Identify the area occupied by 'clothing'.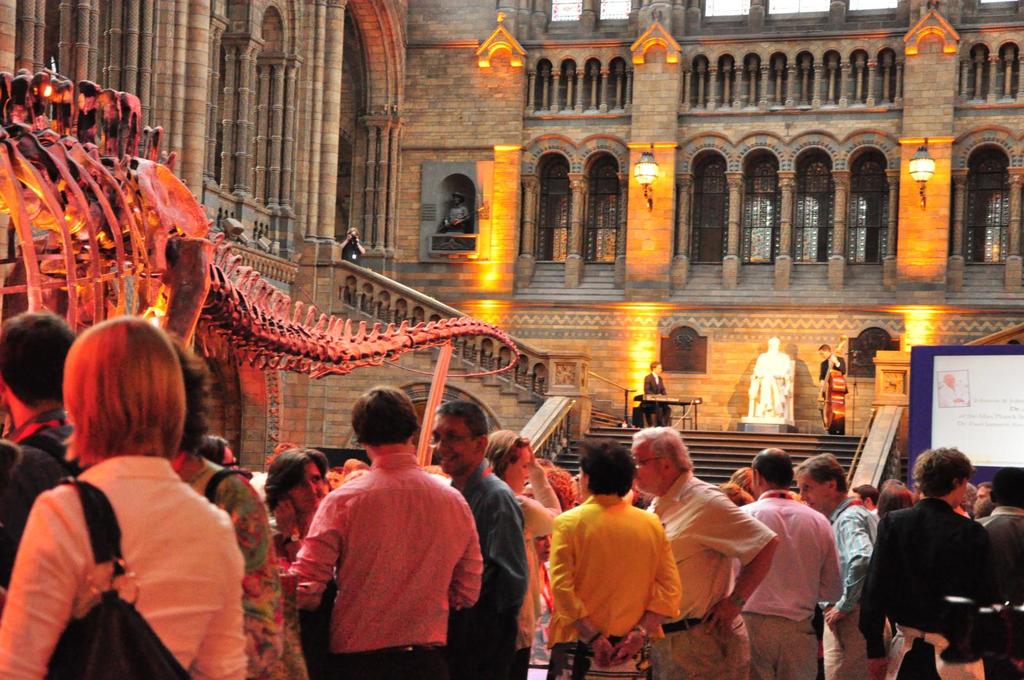
Area: [198, 463, 299, 679].
